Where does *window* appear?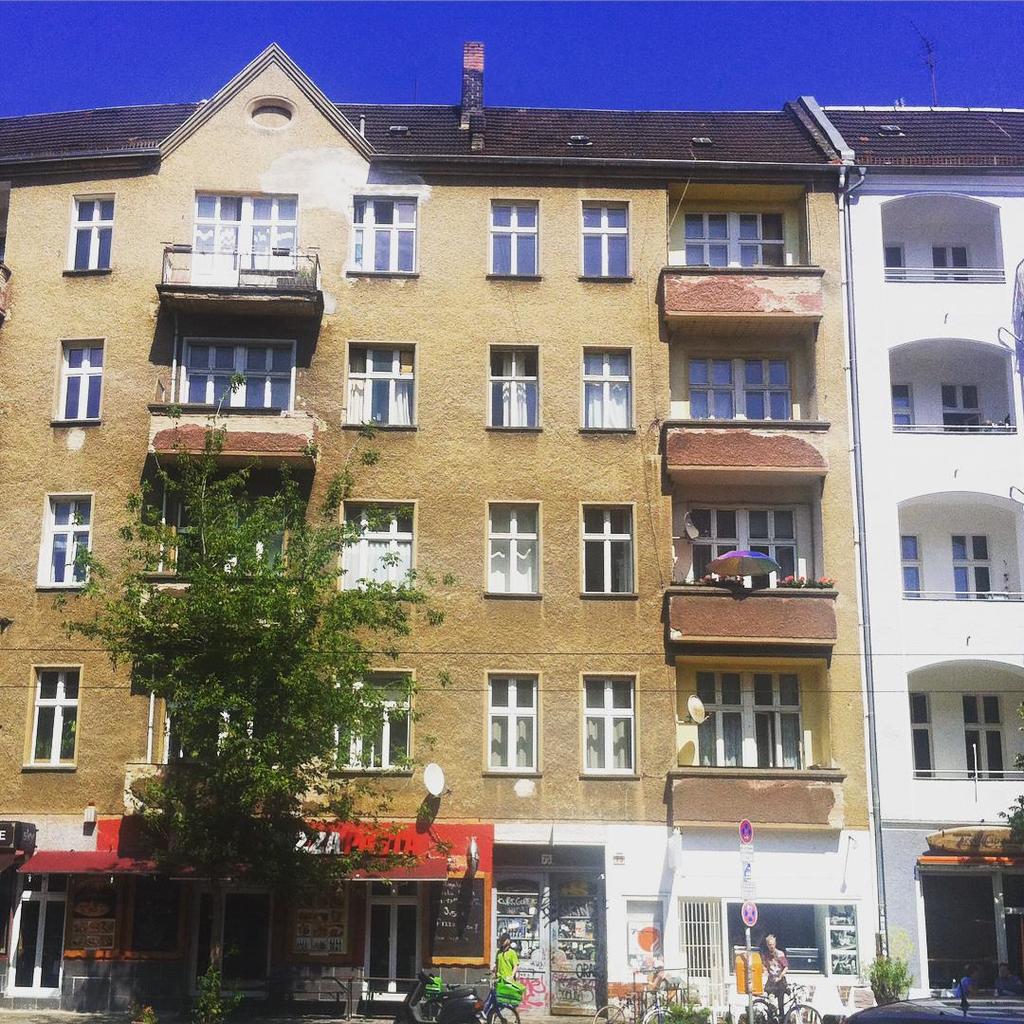
Appears at [576, 200, 631, 278].
